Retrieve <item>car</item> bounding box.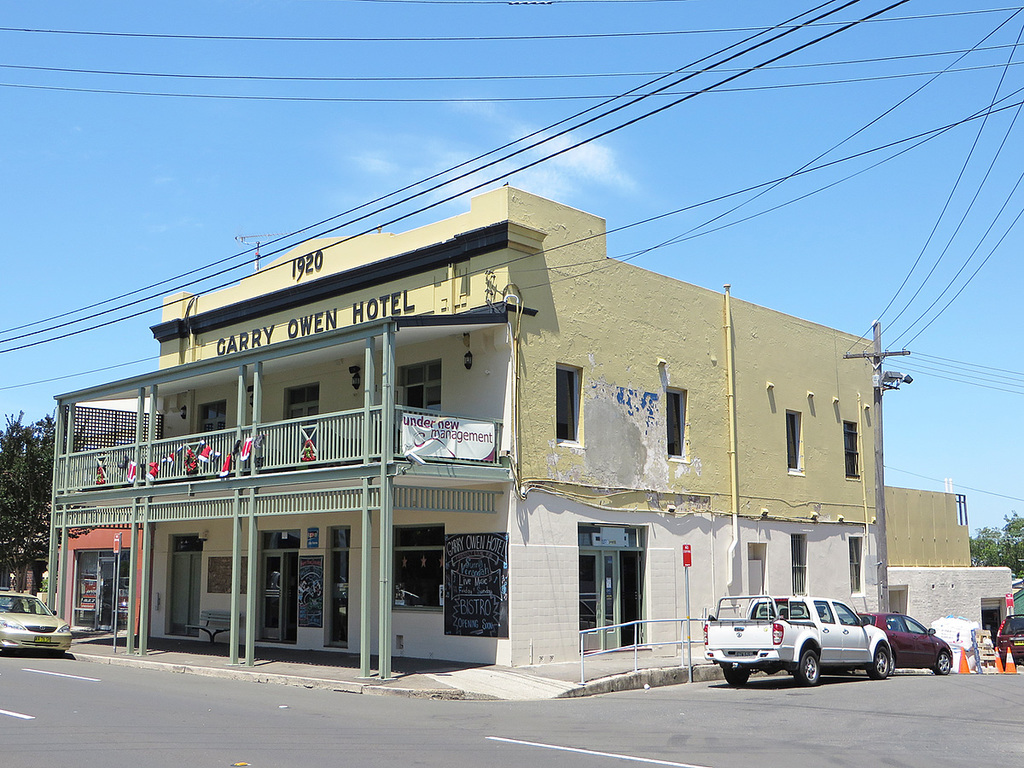
Bounding box: l=0, t=589, r=77, b=662.
